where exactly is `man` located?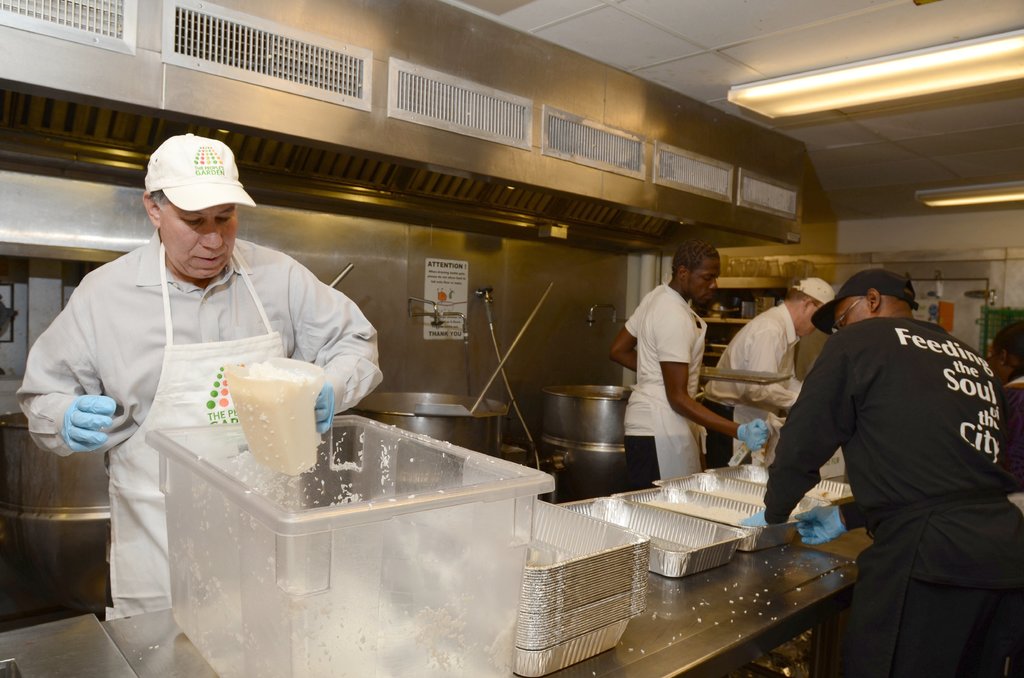
Its bounding box is [left=607, top=241, right=772, bottom=489].
